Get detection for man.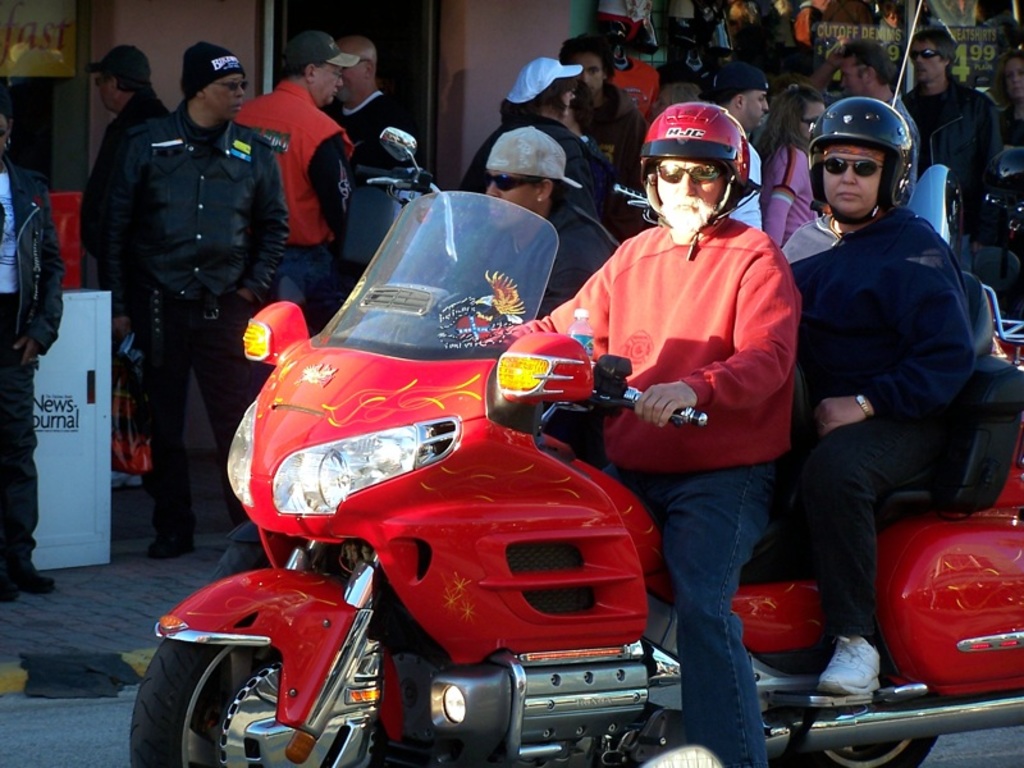
Detection: box=[794, 40, 916, 200].
